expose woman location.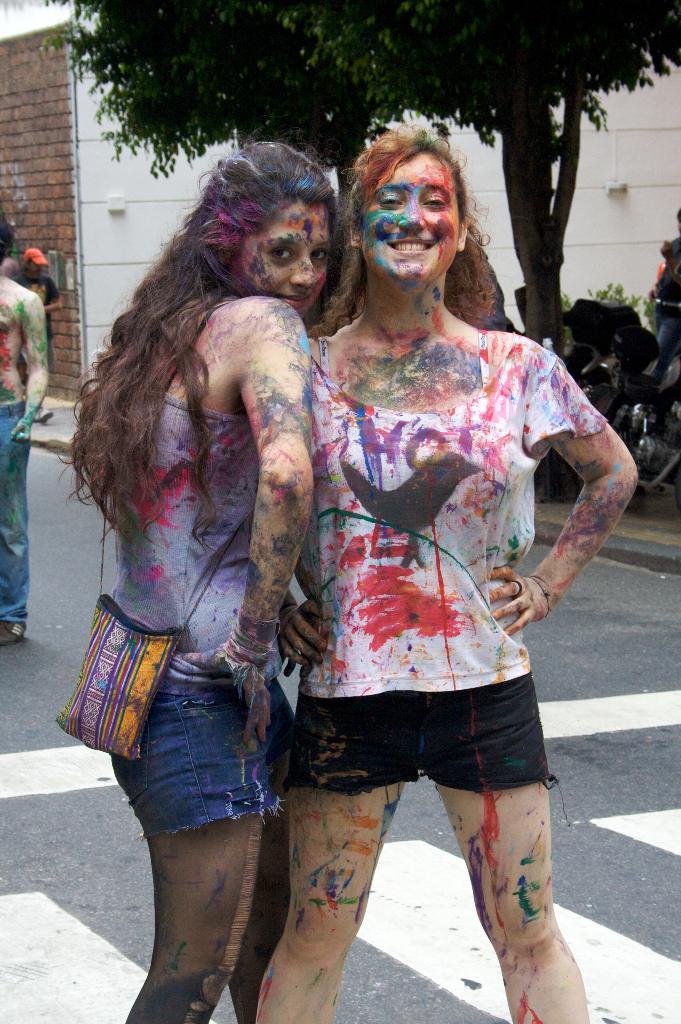
Exposed at box(61, 134, 352, 1023).
